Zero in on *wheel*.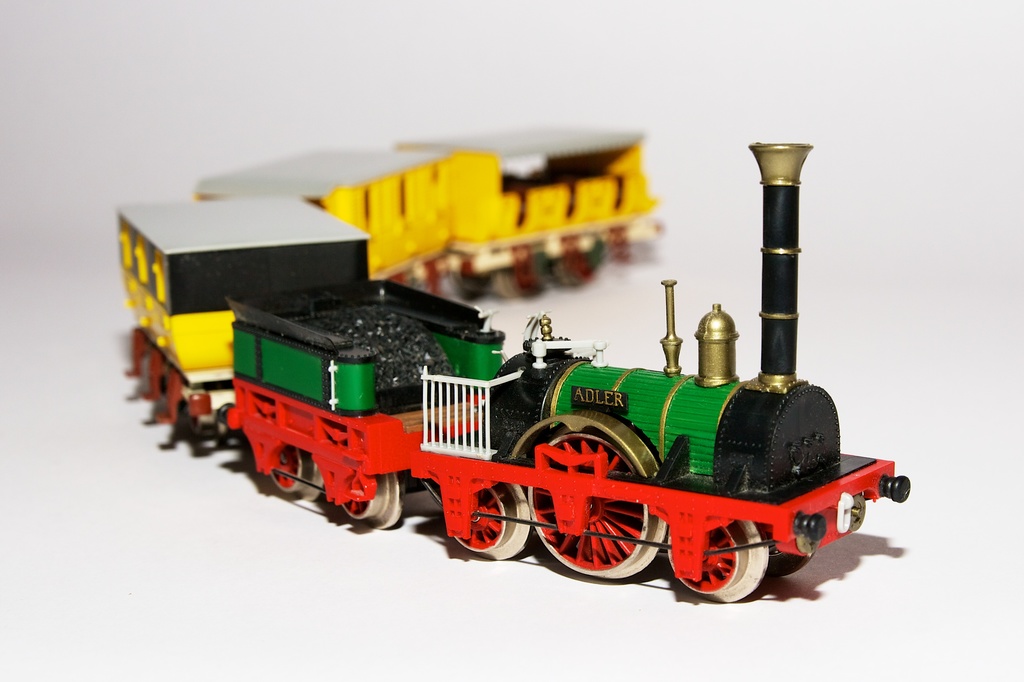
Zeroed in: region(448, 482, 529, 562).
